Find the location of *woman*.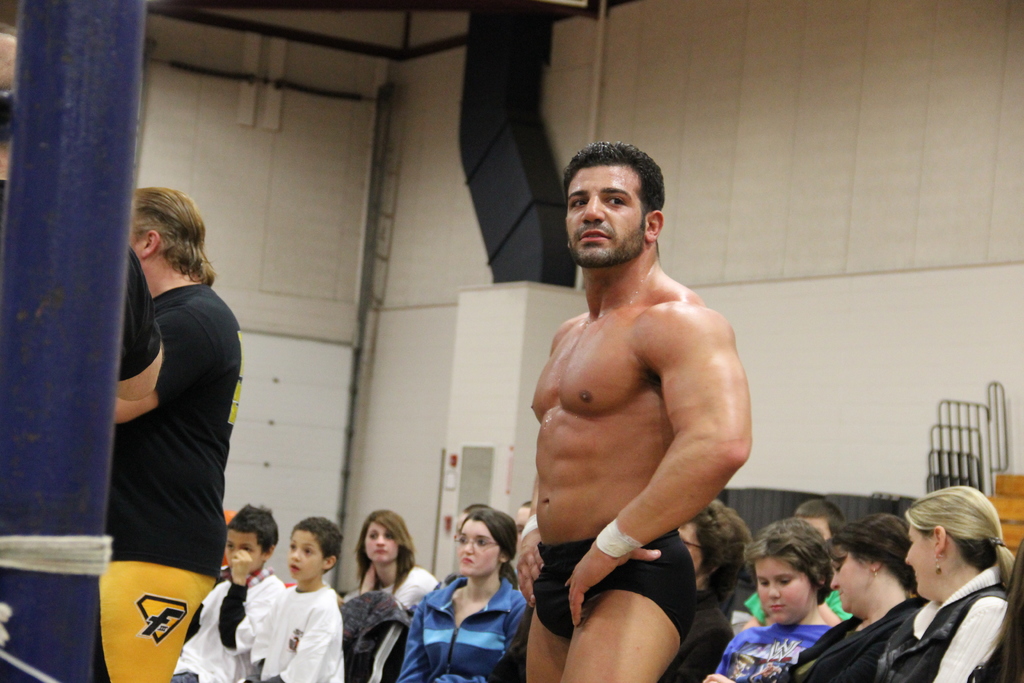
Location: x1=396 y1=514 x2=539 y2=682.
